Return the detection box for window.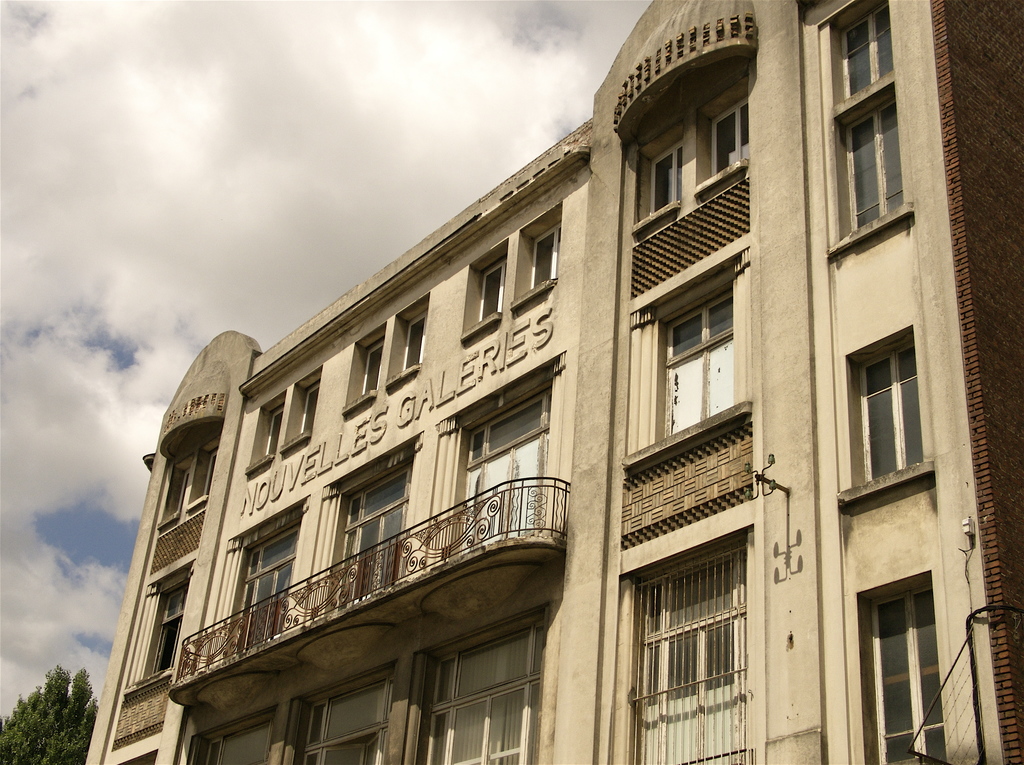
detection(402, 308, 429, 368).
